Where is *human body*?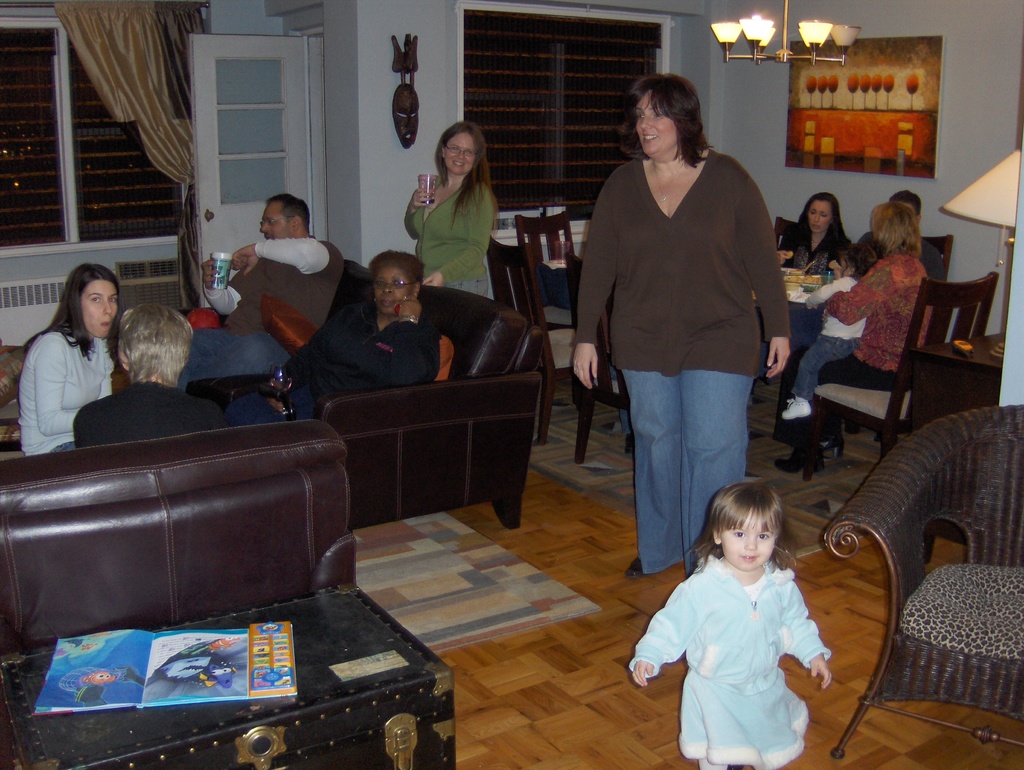
<box>852,193,945,351</box>.
